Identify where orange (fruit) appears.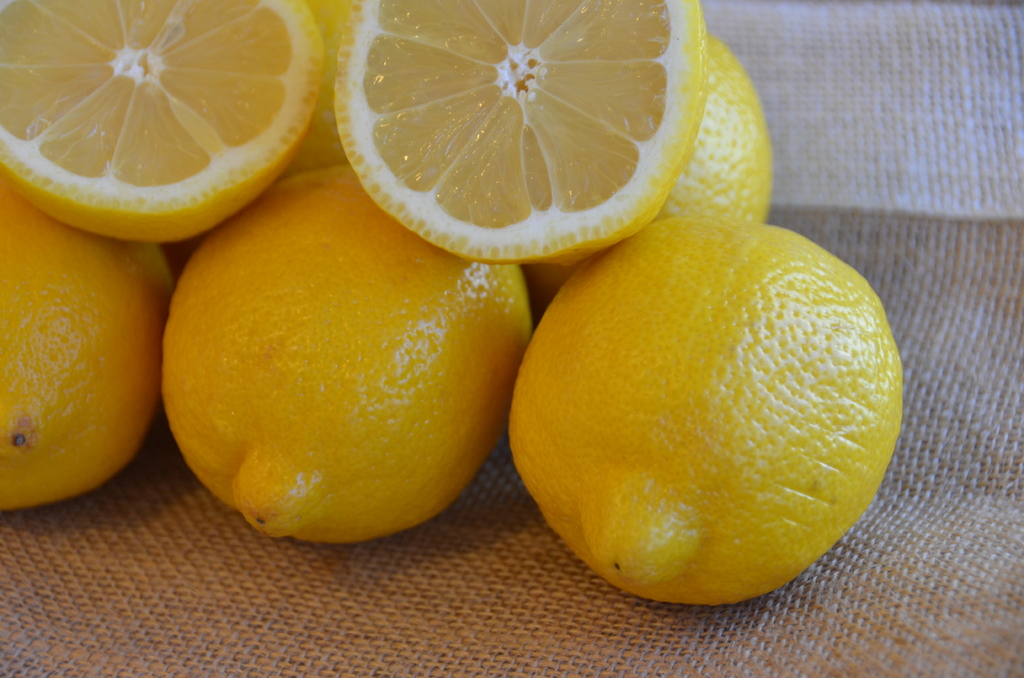
Appears at (156, 165, 535, 542).
